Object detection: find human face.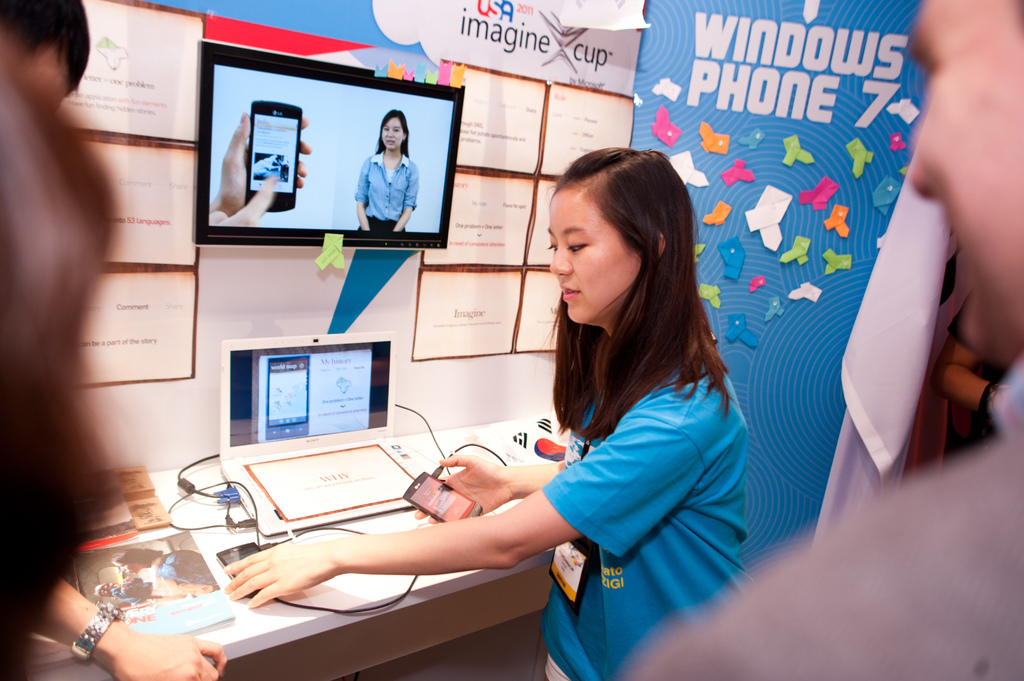
<bbox>550, 180, 648, 316</bbox>.
